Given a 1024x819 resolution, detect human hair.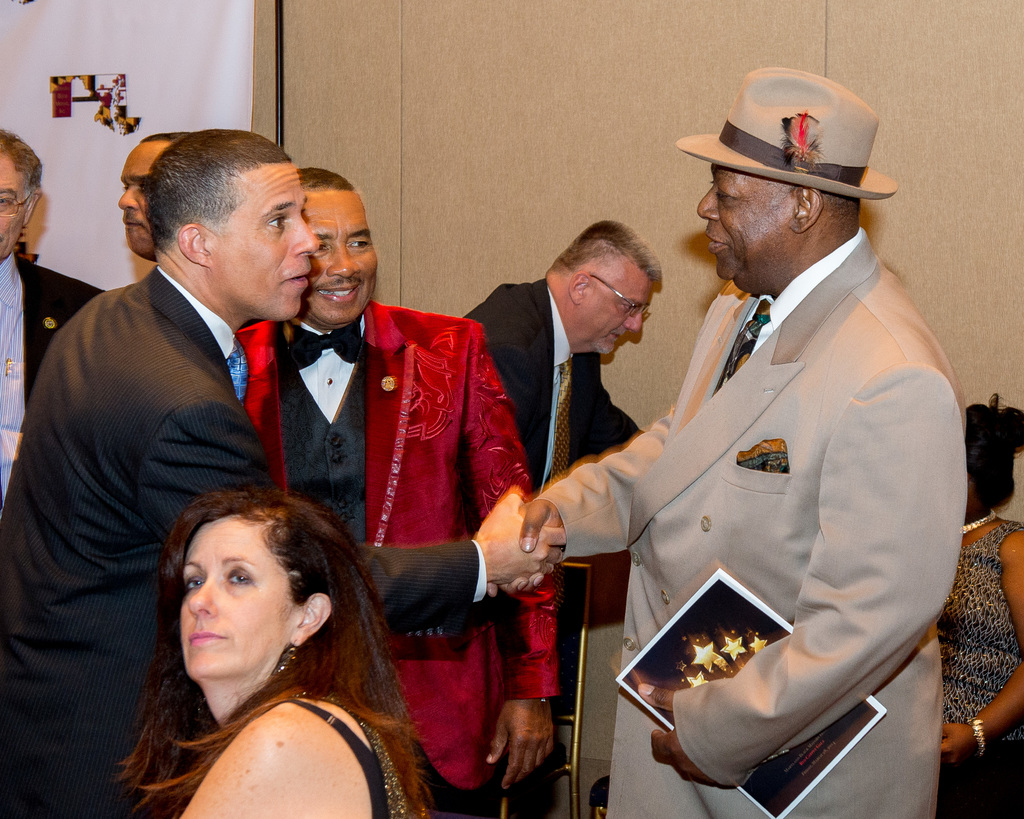
[0,125,43,189].
